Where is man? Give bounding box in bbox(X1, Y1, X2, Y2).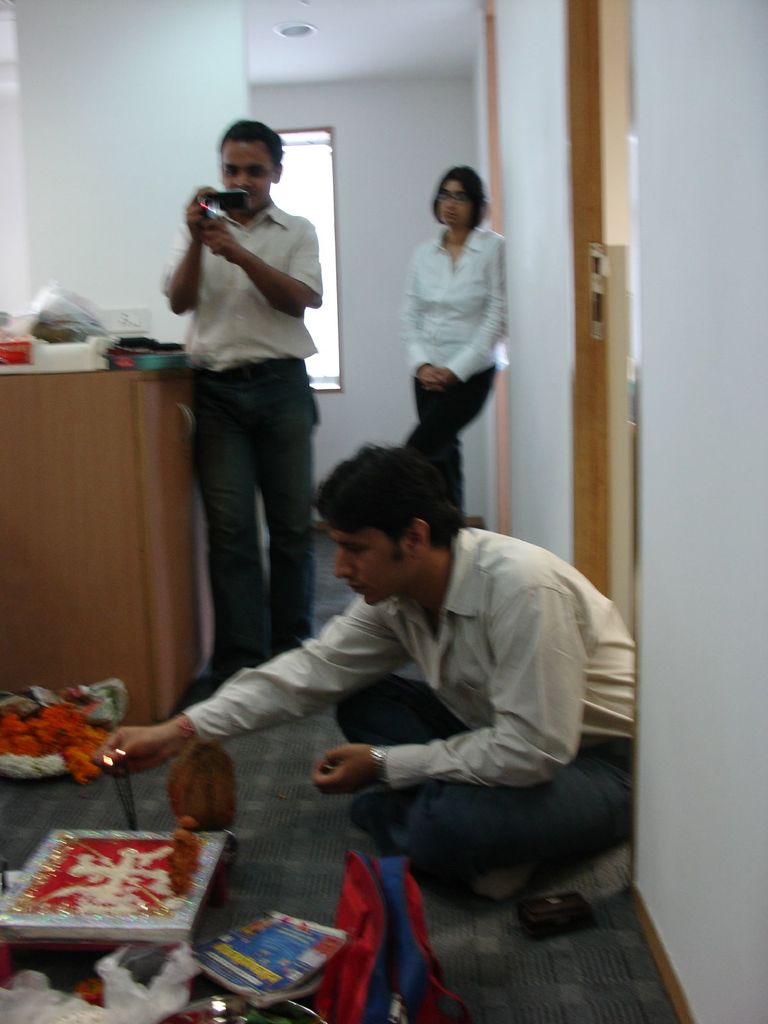
bbox(152, 111, 320, 693).
